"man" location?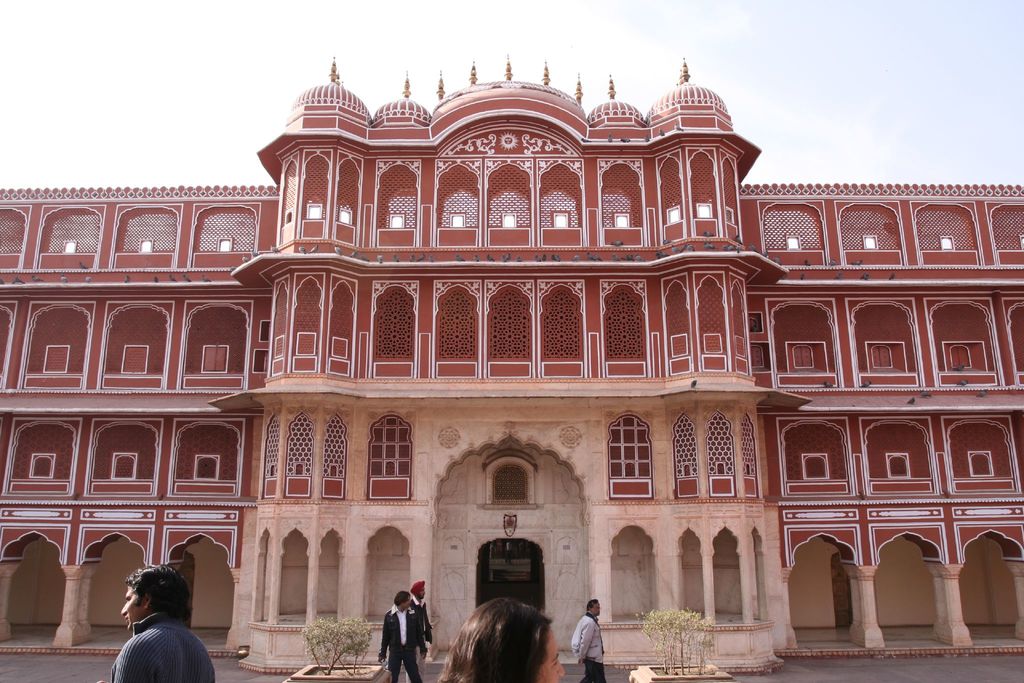
<bbox>376, 591, 424, 682</bbox>
